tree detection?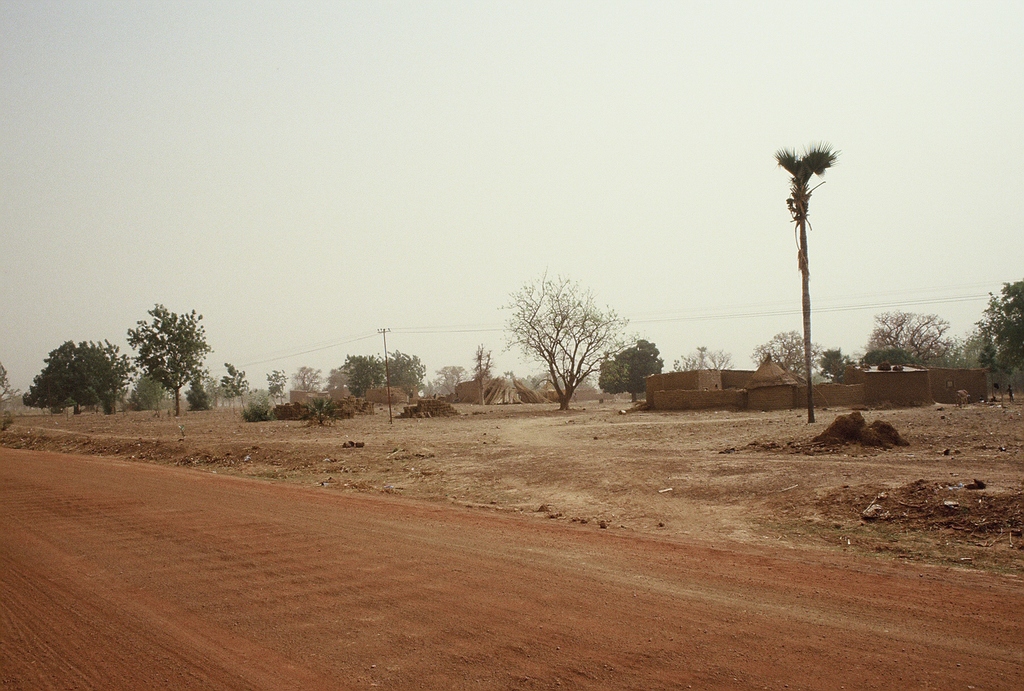
select_region(325, 369, 348, 390)
